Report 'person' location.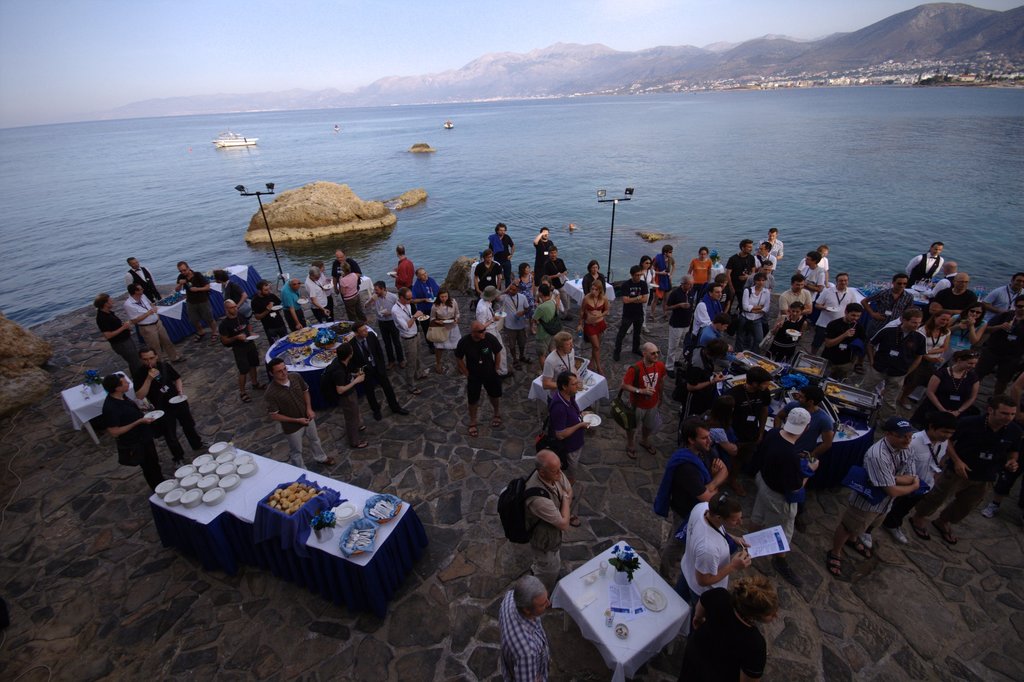
Report: bbox=[979, 268, 1023, 321].
